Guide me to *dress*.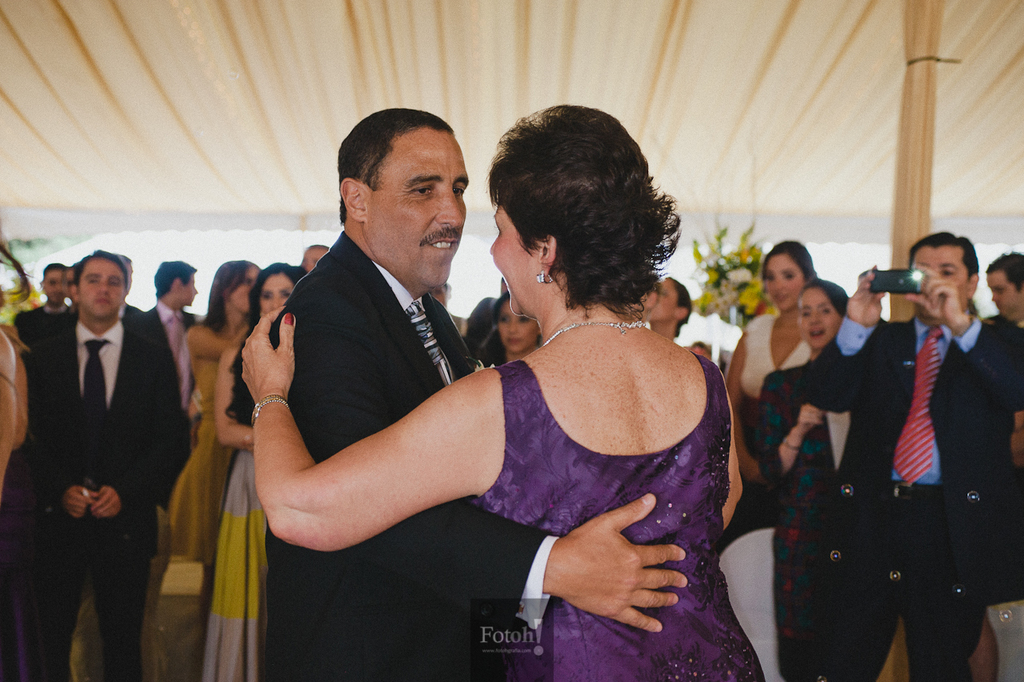
Guidance: (171,327,237,557).
